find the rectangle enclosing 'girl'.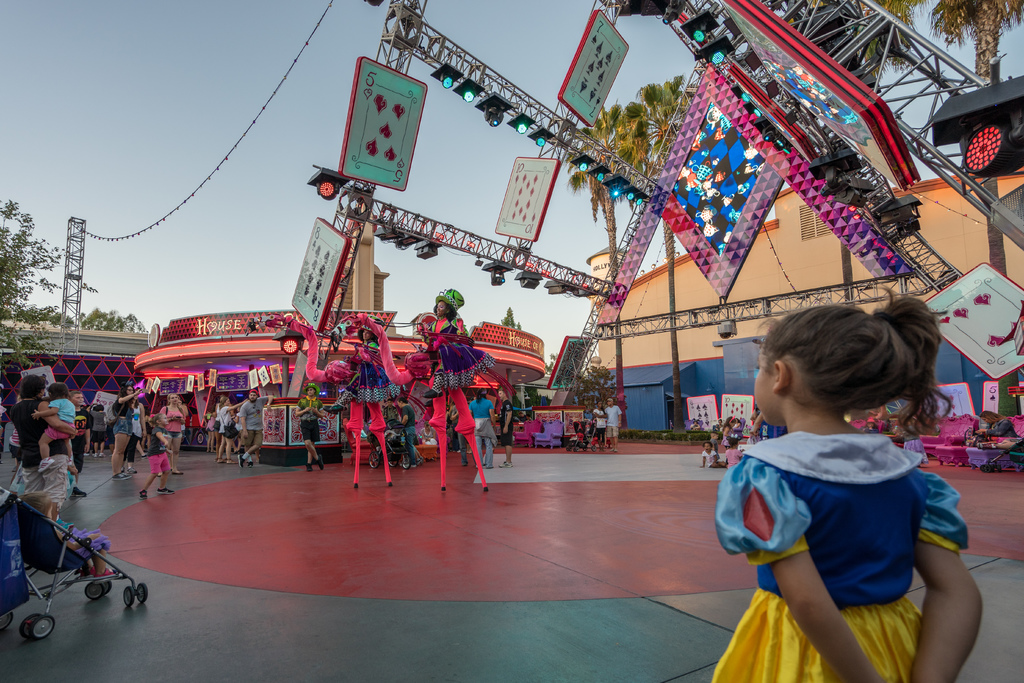
(30, 384, 78, 472).
